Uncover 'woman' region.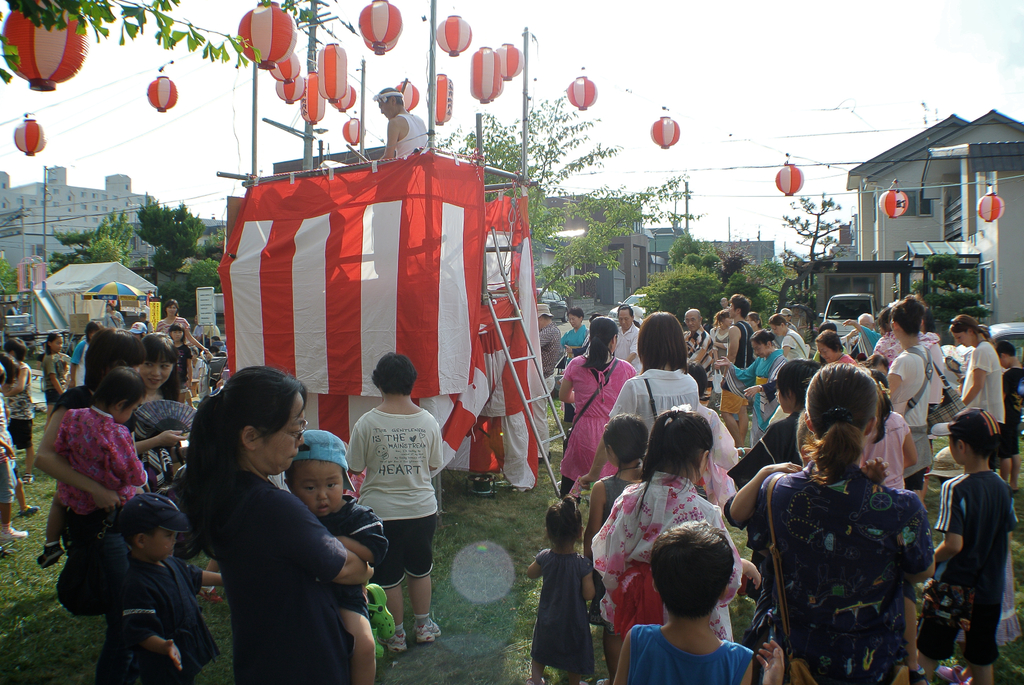
Uncovered: x1=884 y1=295 x2=937 y2=501.
